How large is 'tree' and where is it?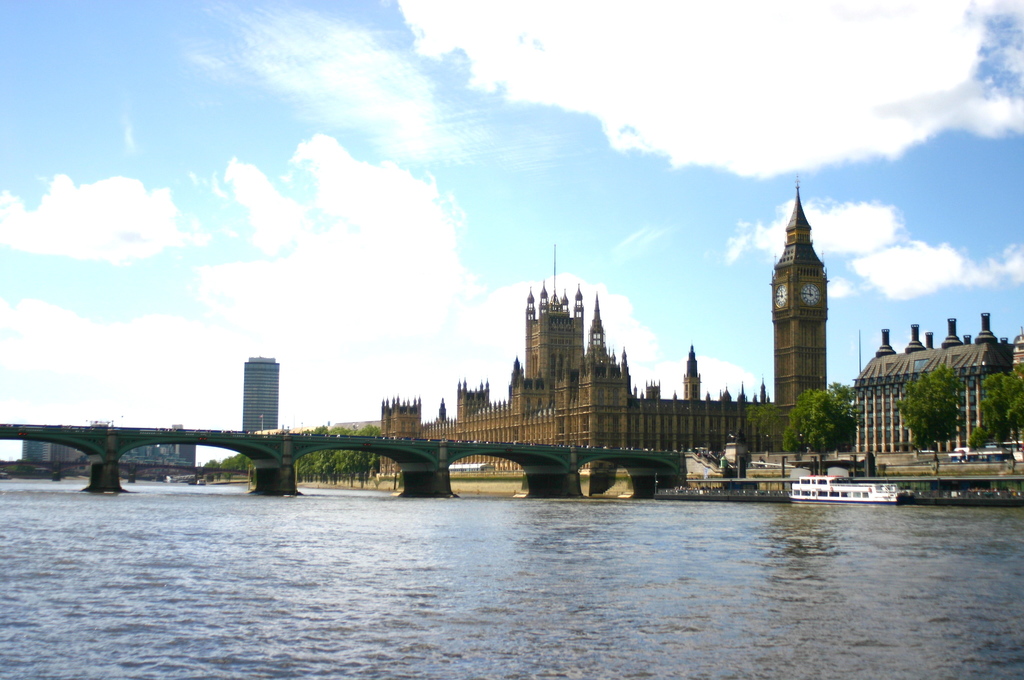
Bounding box: bbox=[781, 385, 855, 455].
